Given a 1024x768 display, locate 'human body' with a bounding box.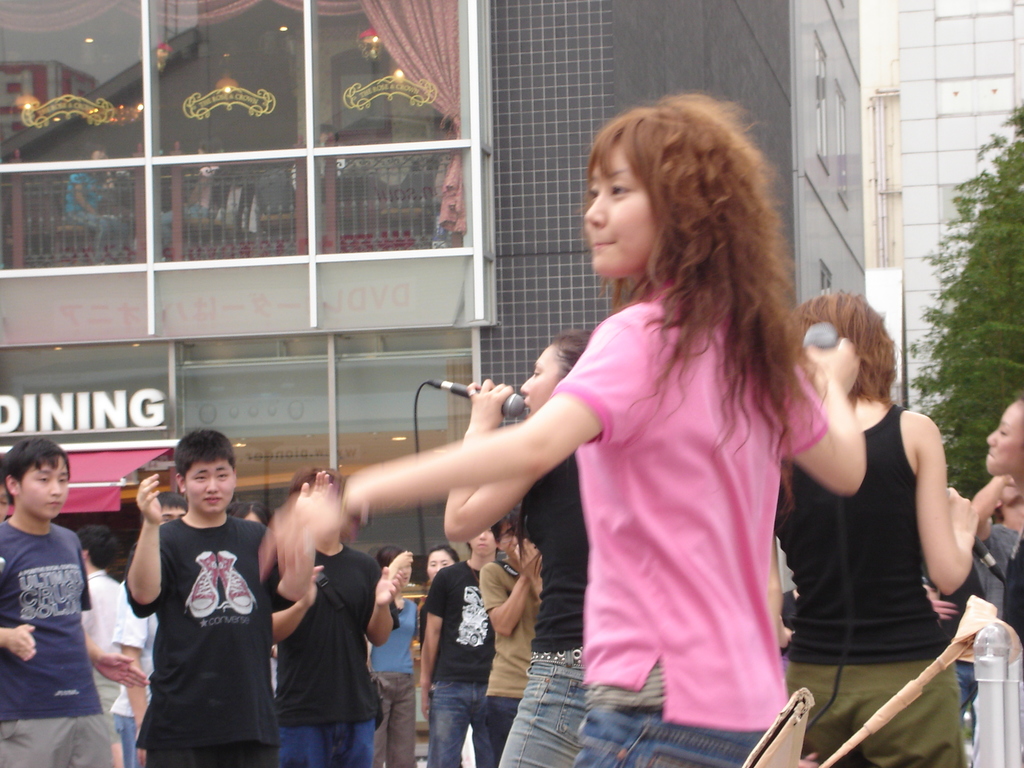
Located: Rect(350, 108, 870, 765).
